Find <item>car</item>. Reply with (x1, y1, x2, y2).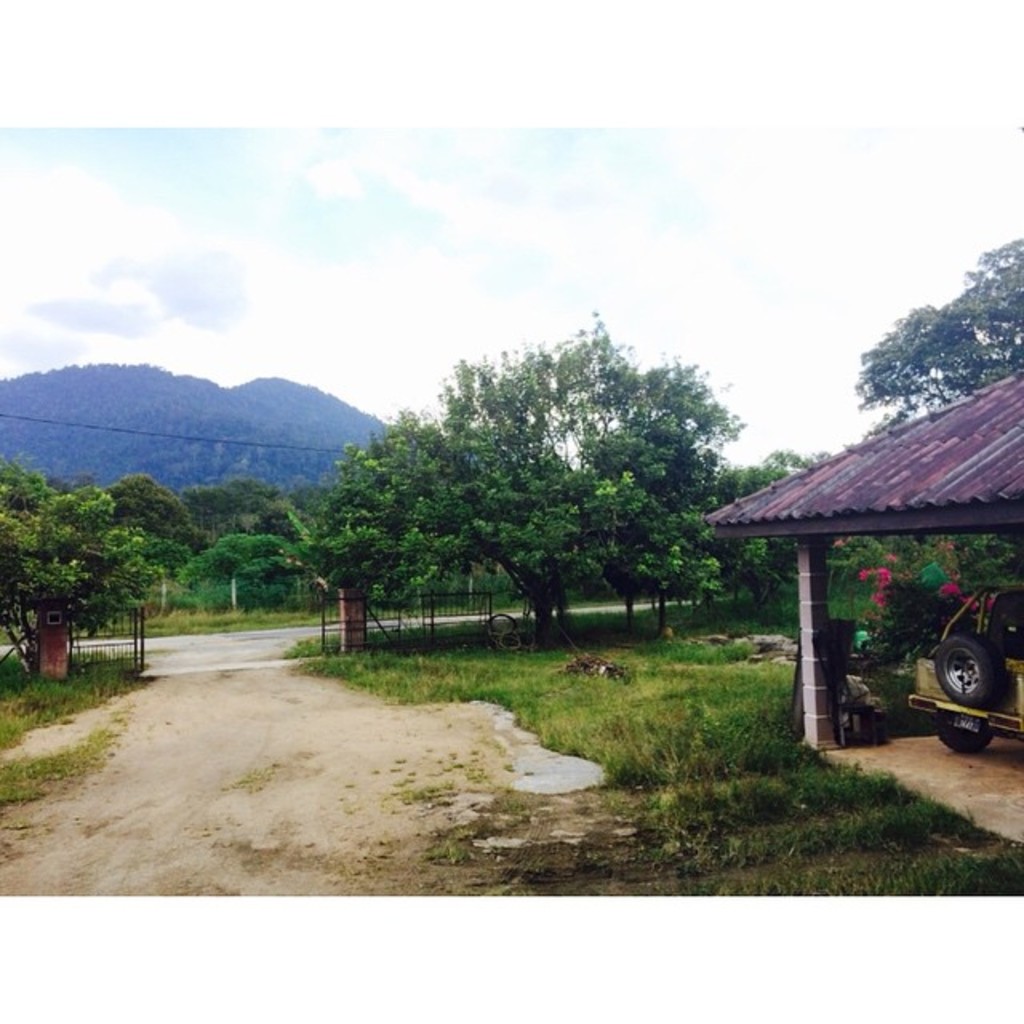
(906, 589, 1022, 758).
